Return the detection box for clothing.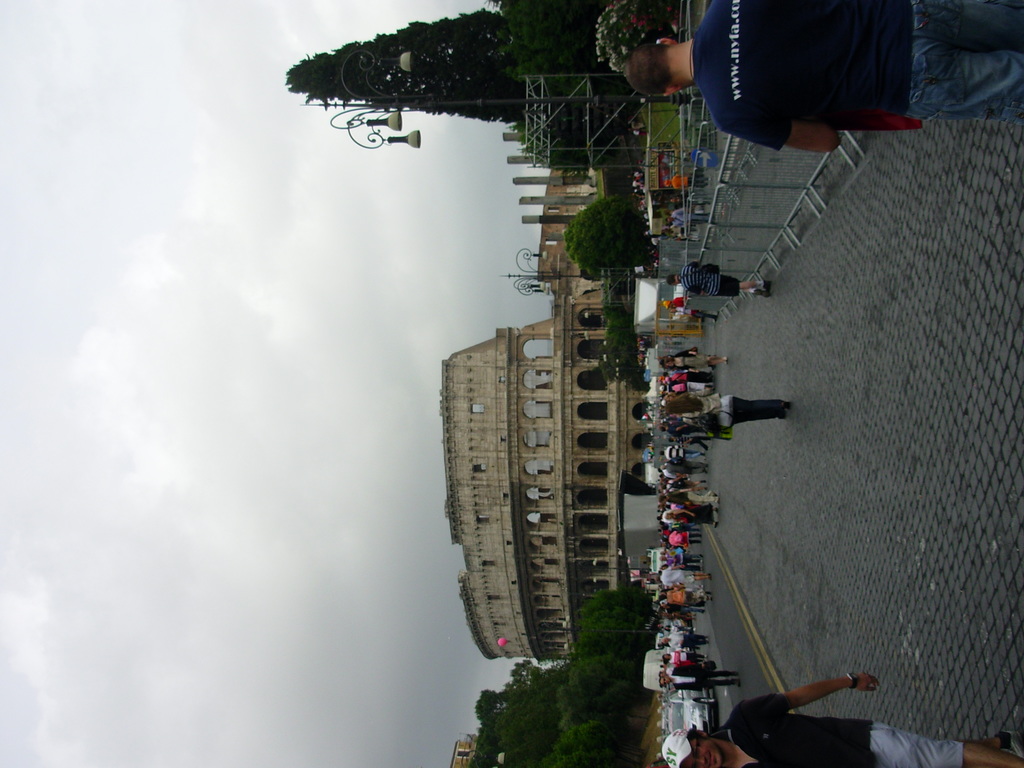
bbox(693, 1, 1023, 153).
